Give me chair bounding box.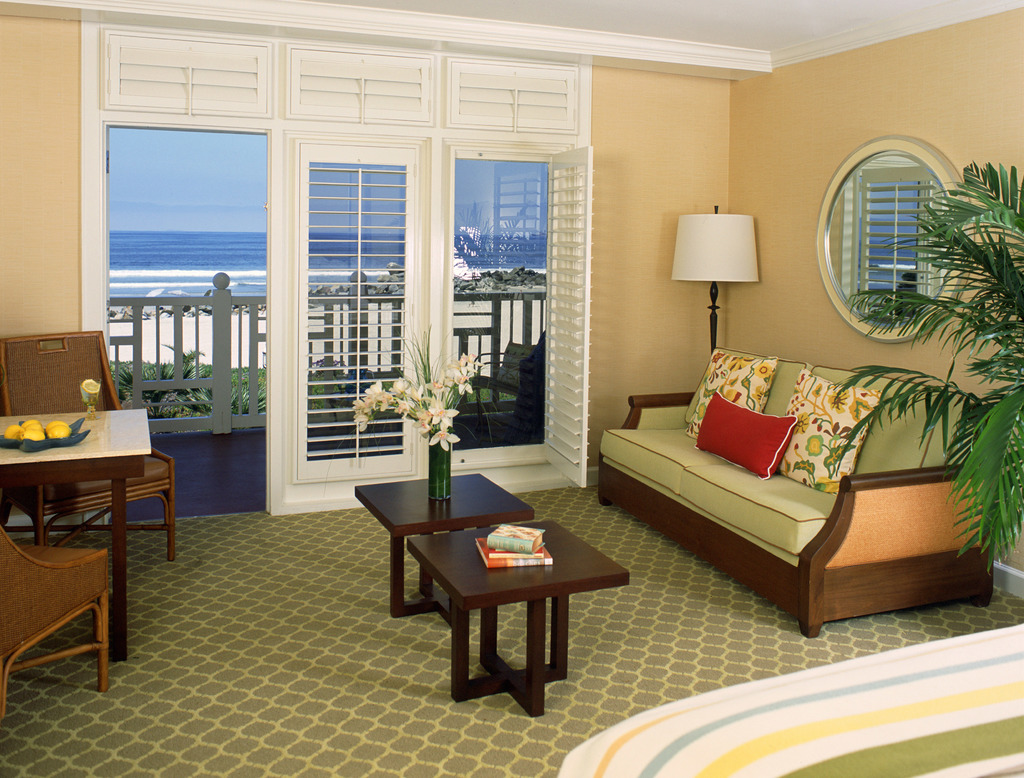
<region>449, 339, 540, 445</region>.
